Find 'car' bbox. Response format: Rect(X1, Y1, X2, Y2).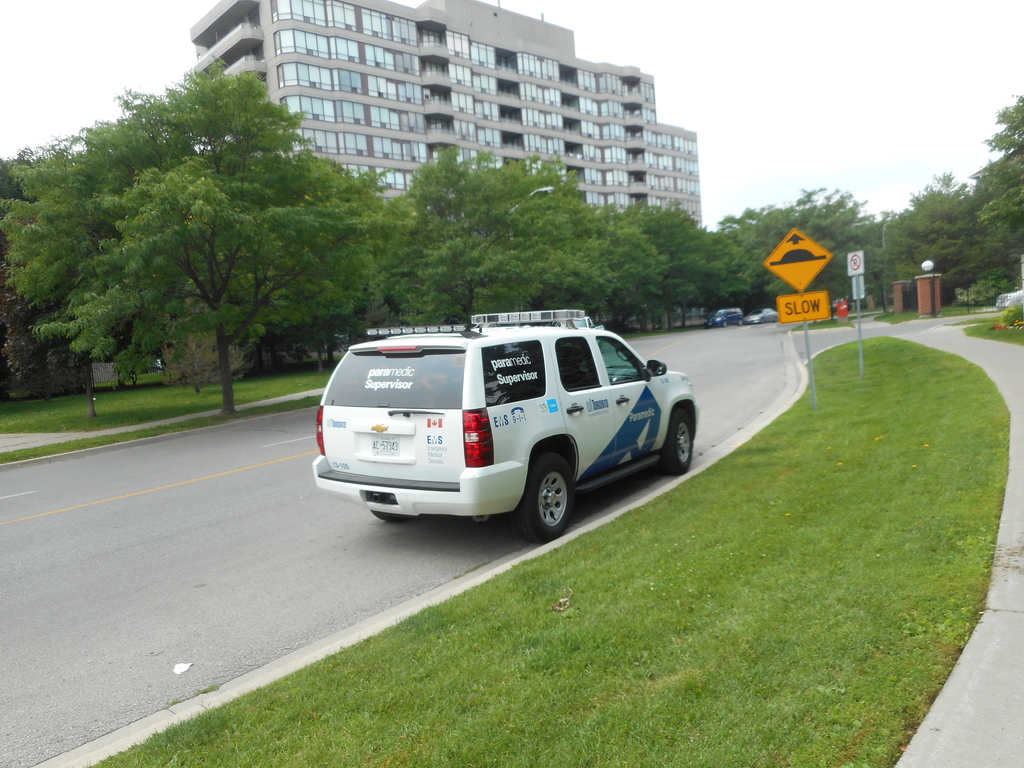
Rect(995, 288, 1023, 309).
